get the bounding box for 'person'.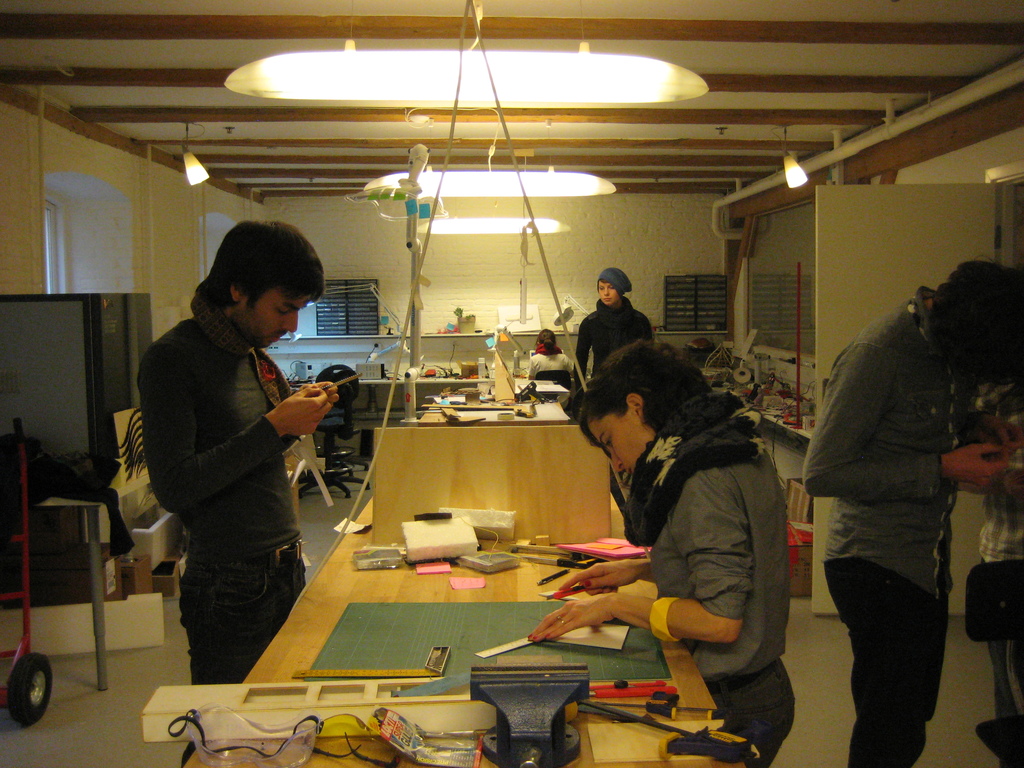
bbox=(129, 225, 316, 703).
